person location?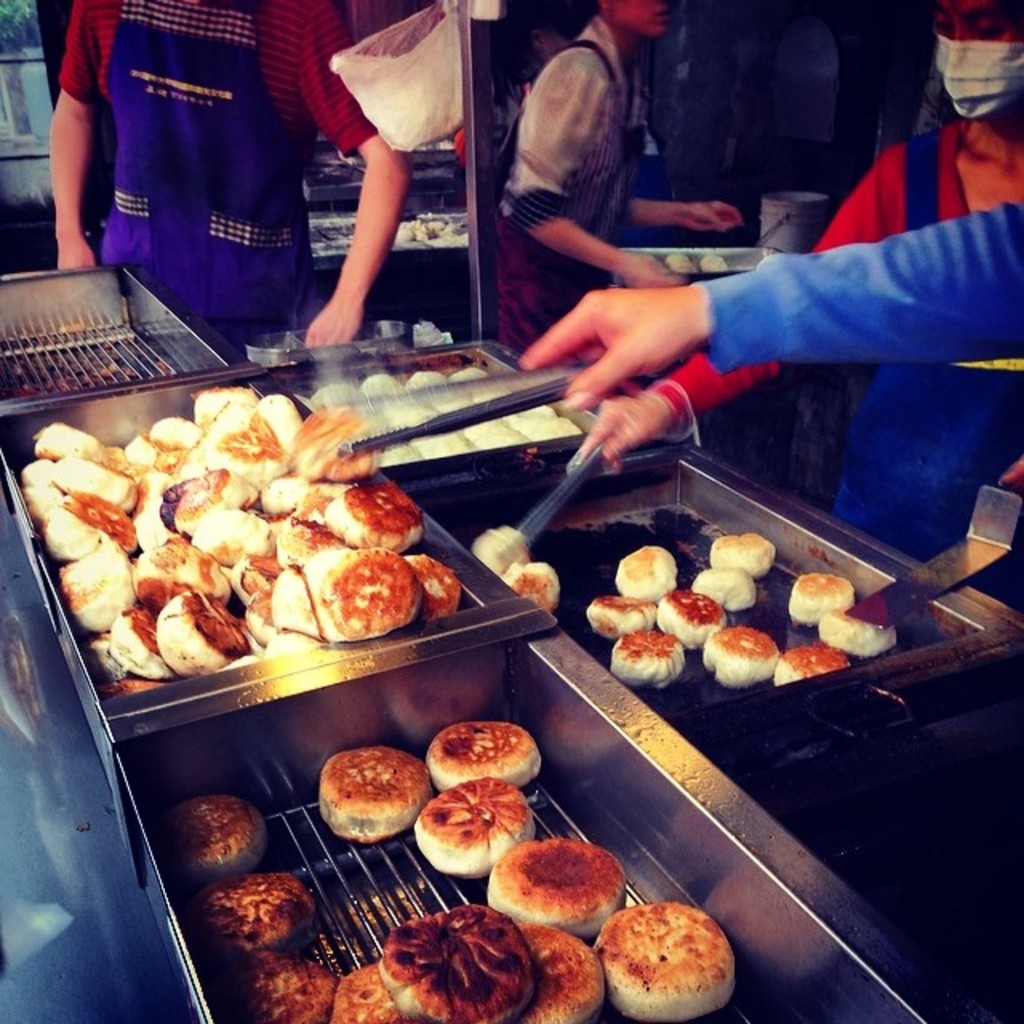
x1=584 y1=0 x2=1022 y2=469
